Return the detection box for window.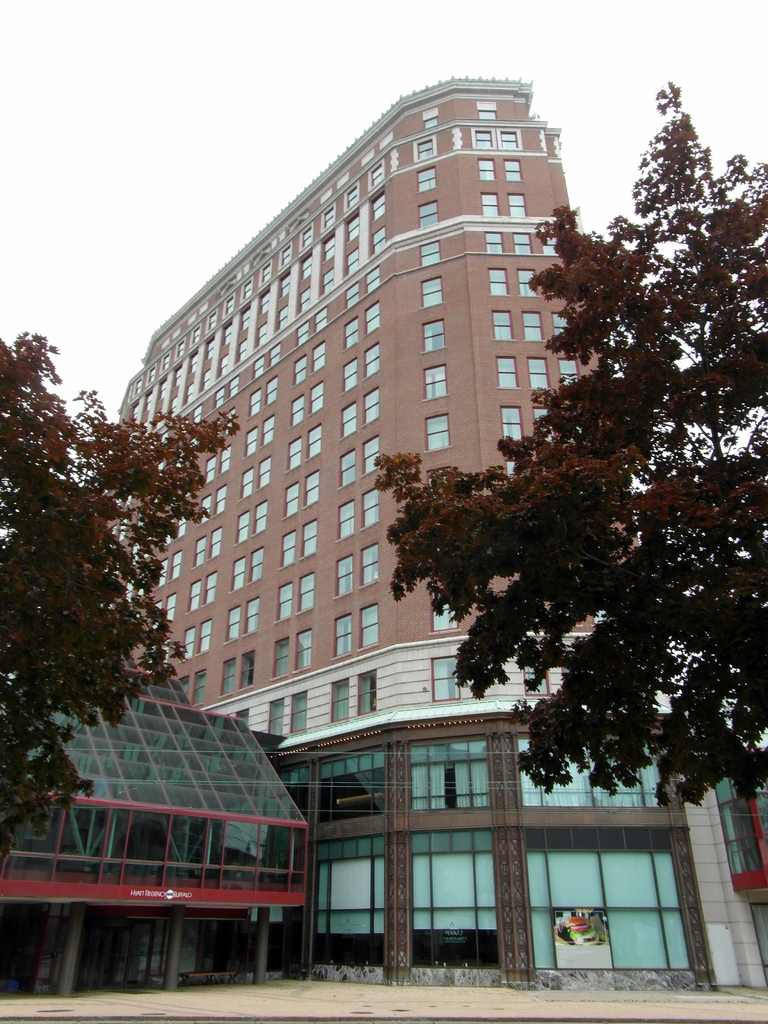
bbox=[196, 493, 213, 526].
